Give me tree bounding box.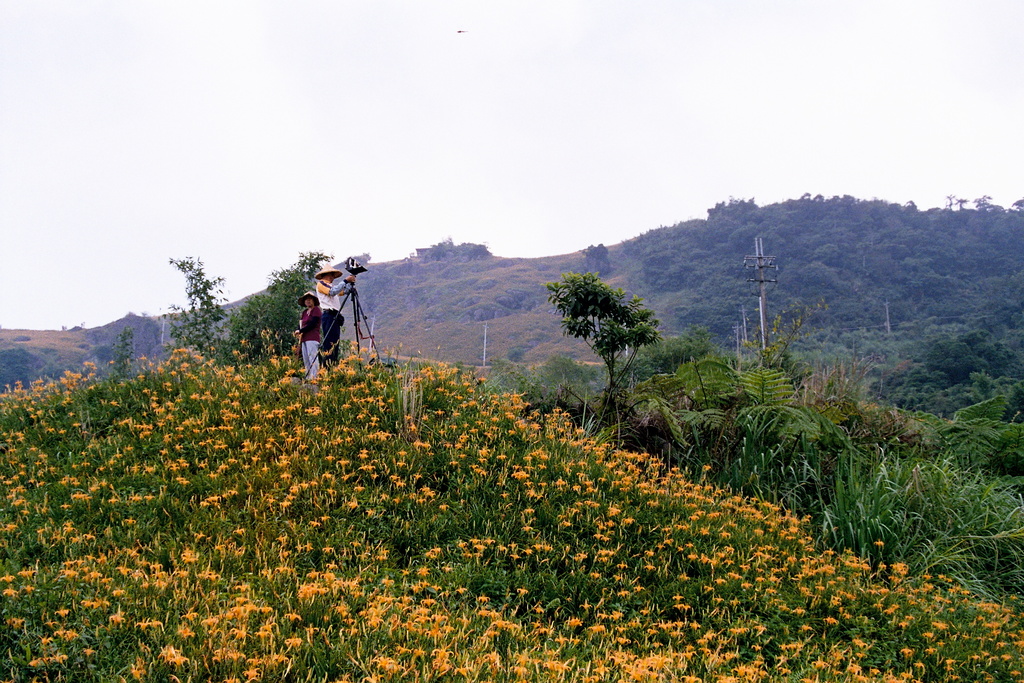
x1=547 y1=254 x2=666 y2=426.
